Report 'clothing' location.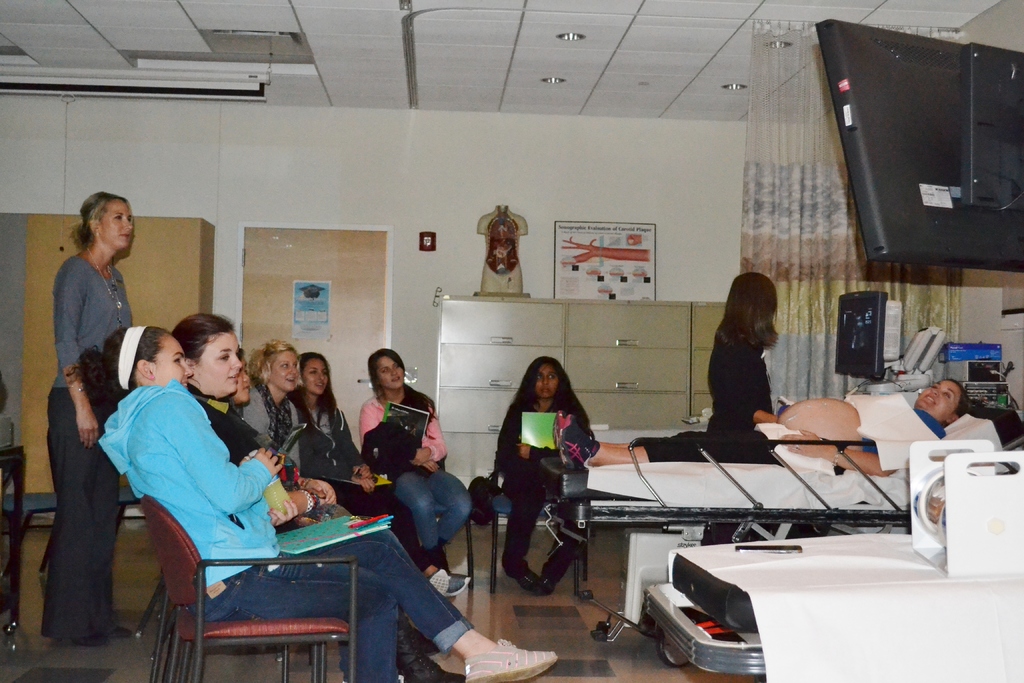
Report: left=98, top=368, right=460, bottom=682.
